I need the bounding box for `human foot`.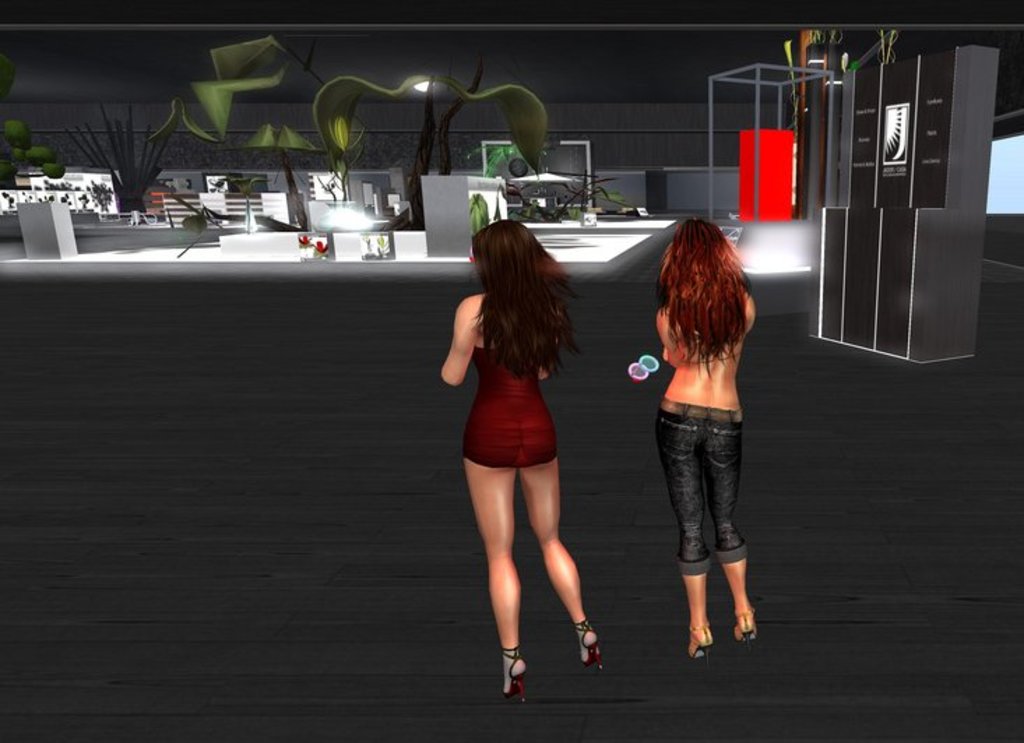
Here it is: bbox=(686, 617, 714, 655).
